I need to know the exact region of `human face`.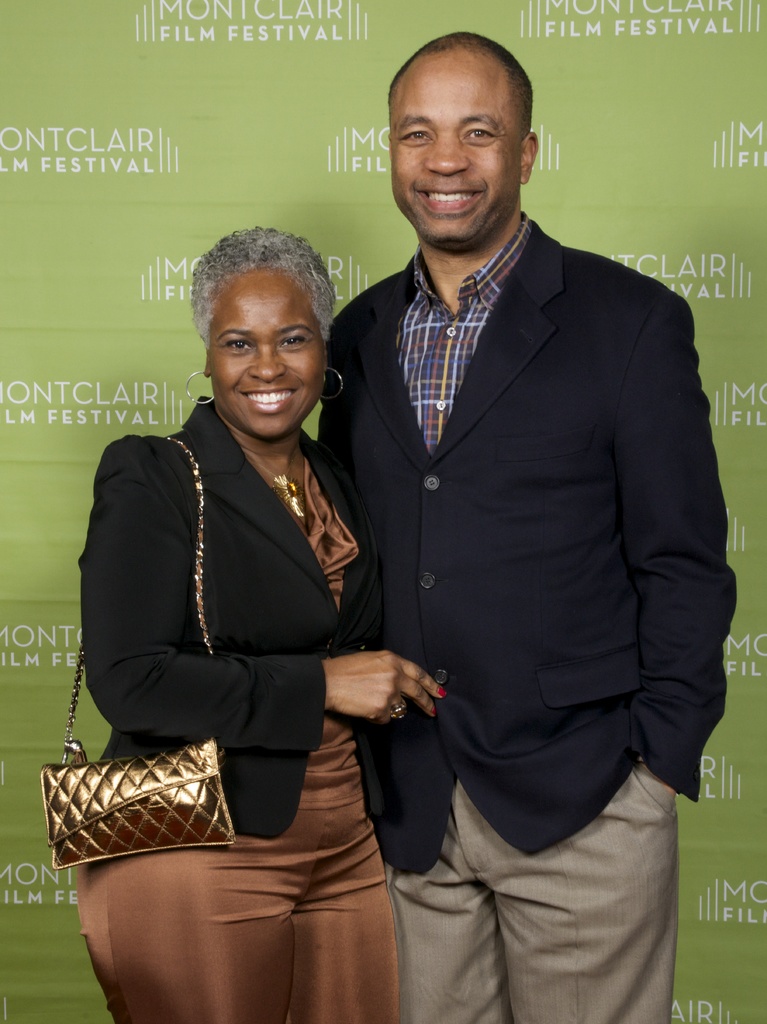
Region: [388, 58, 524, 240].
